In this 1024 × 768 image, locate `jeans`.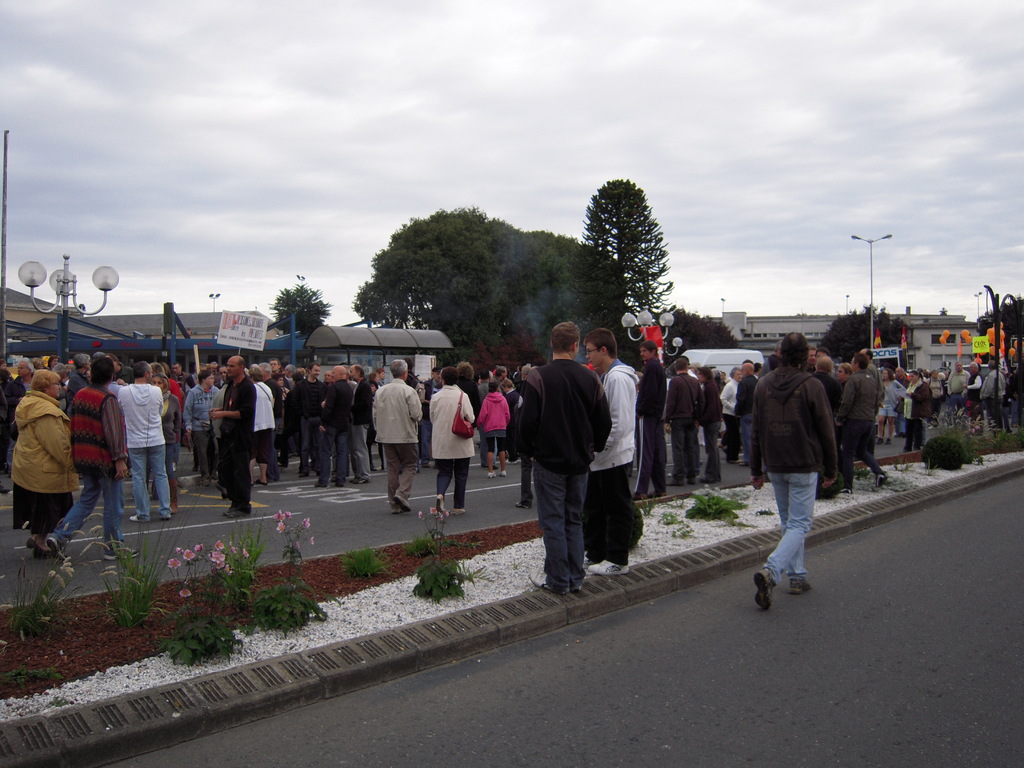
Bounding box: (0, 436, 14, 473).
